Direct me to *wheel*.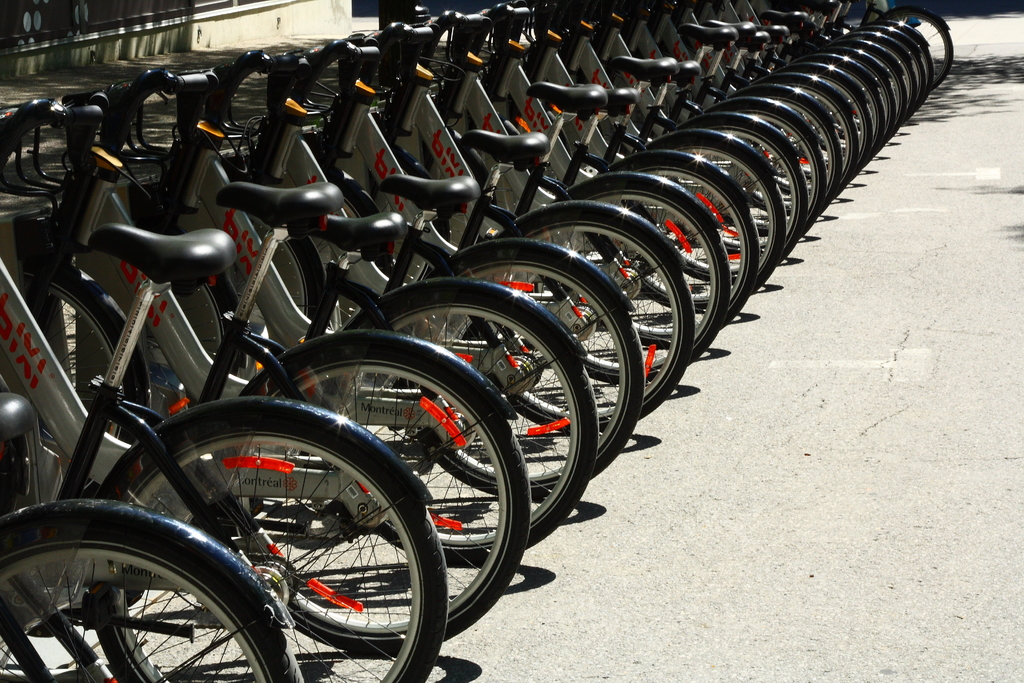
Direction: box=[97, 393, 452, 682].
